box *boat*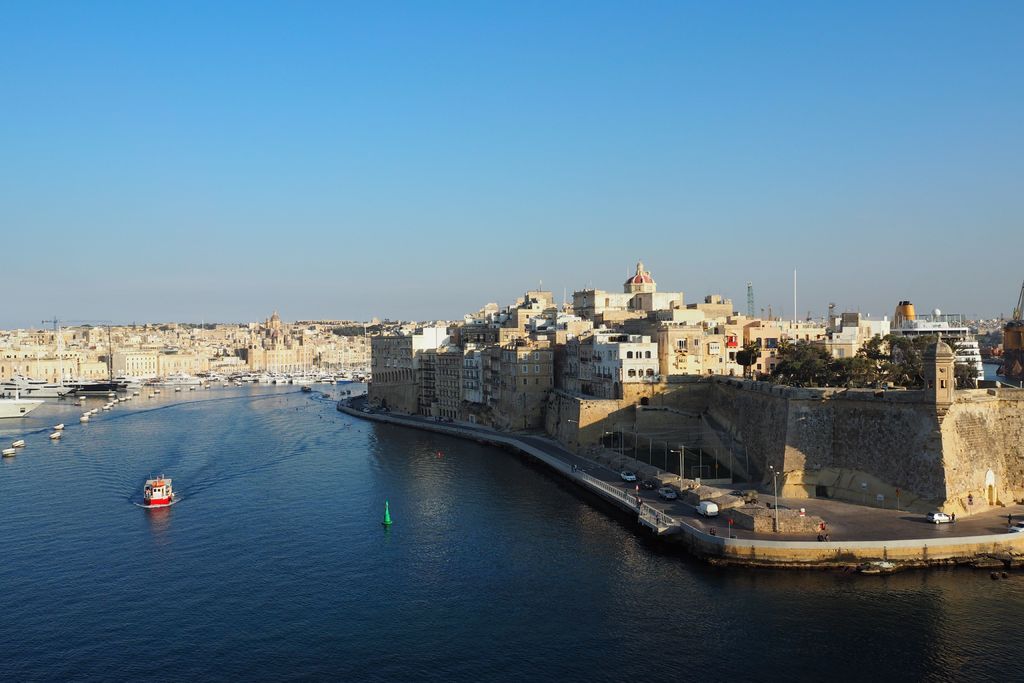
(x1=106, y1=374, x2=141, y2=390)
